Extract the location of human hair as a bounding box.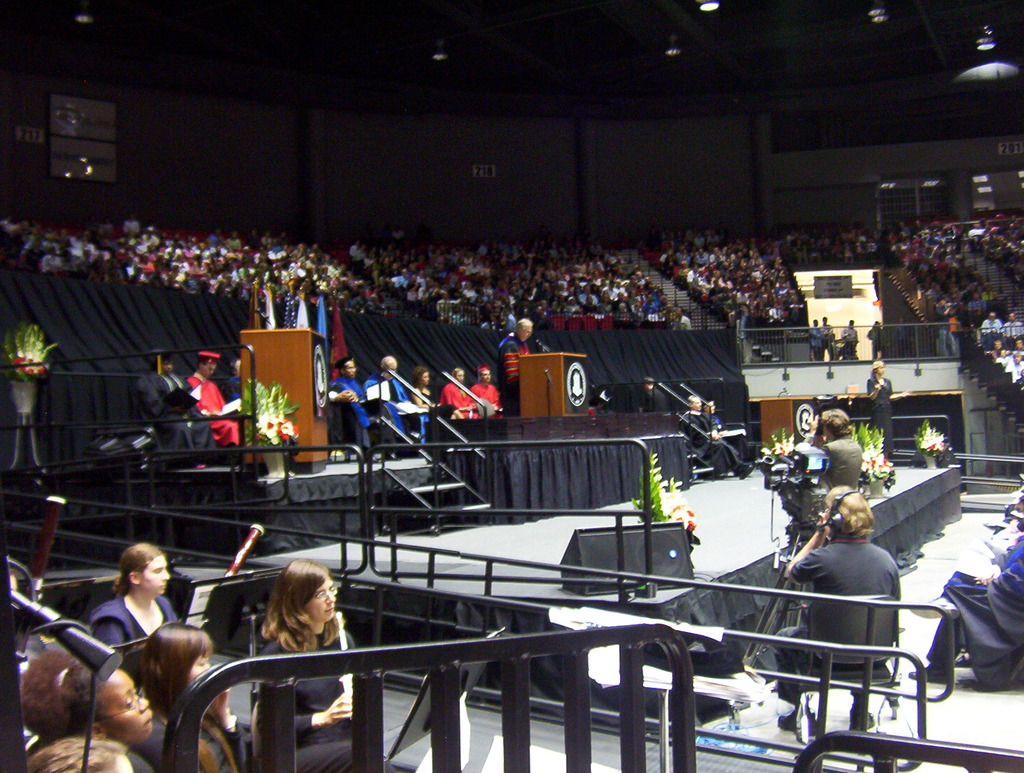
left=690, top=395, right=698, bottom=404.
